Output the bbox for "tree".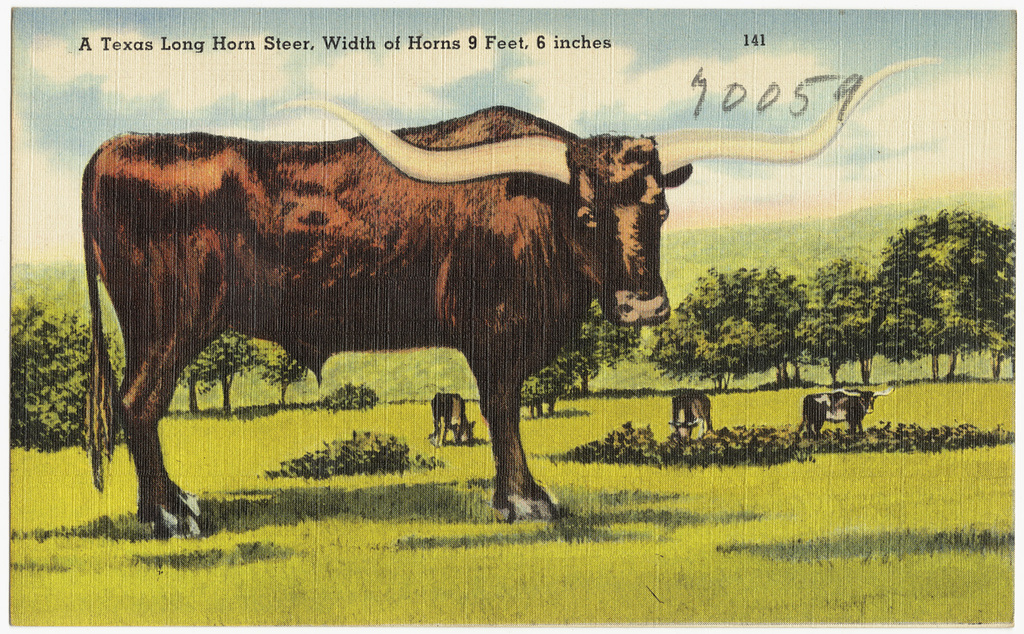
<region>865, 184, 1005, 381</region>.
